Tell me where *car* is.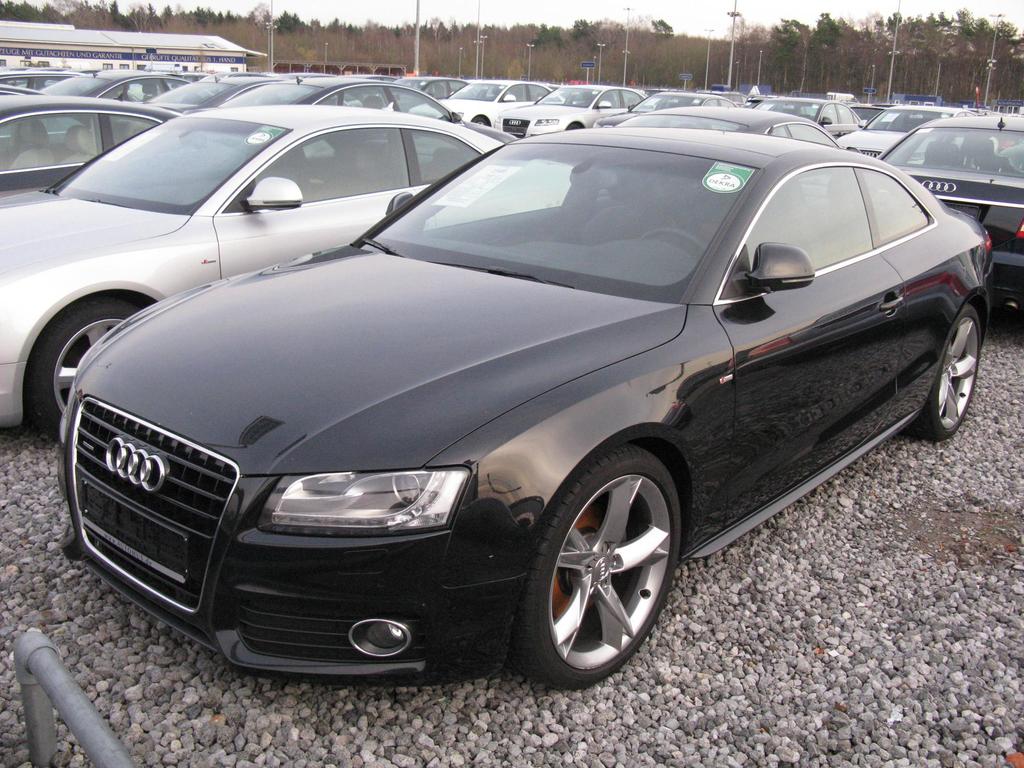
*car* is at <region>874, 110, 1023, 316</region>.
